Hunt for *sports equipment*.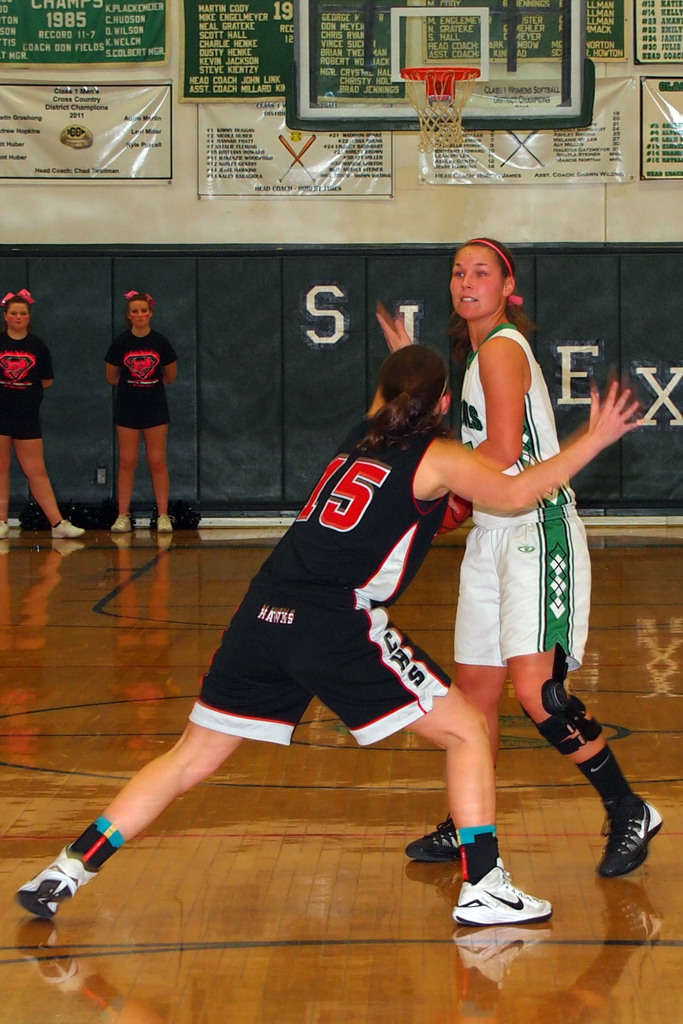
Hunted down at [399,66,482,161].
